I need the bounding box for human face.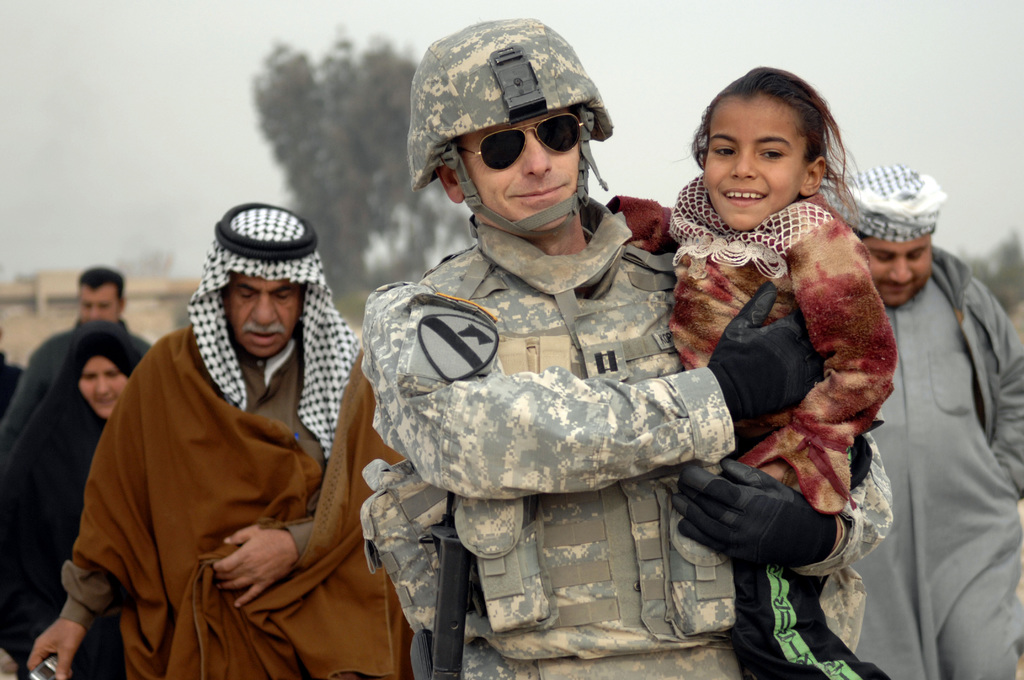
Here it is: (left=860, top=238, right=925, bottom=313).
